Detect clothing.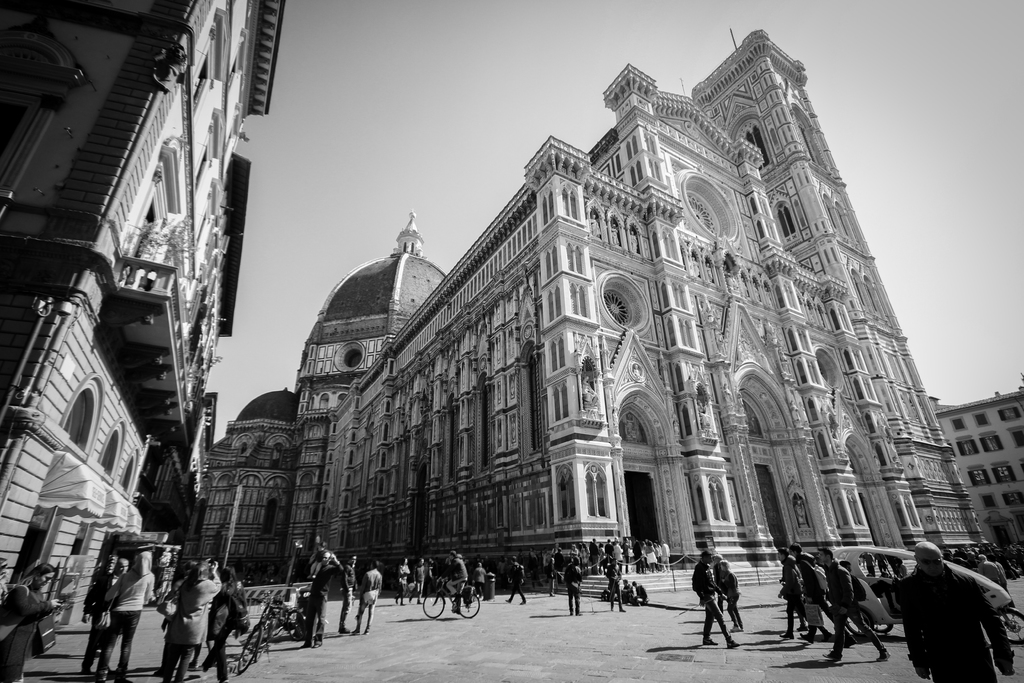
Detected at (606,564,623,609).
